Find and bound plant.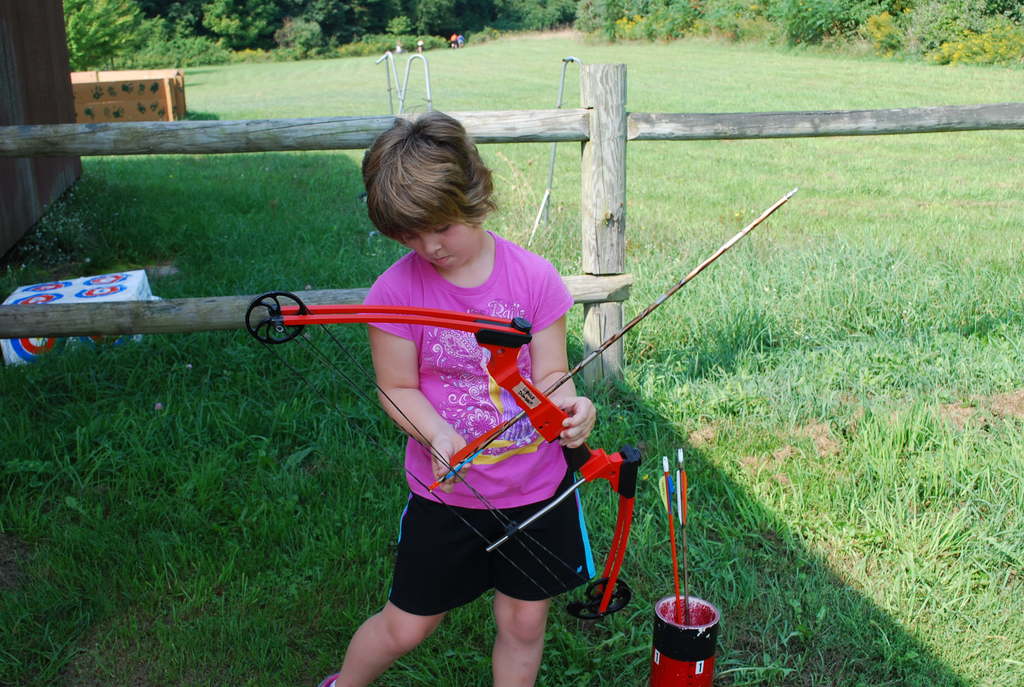
Bound: rect(614, 8, 660, 39).
